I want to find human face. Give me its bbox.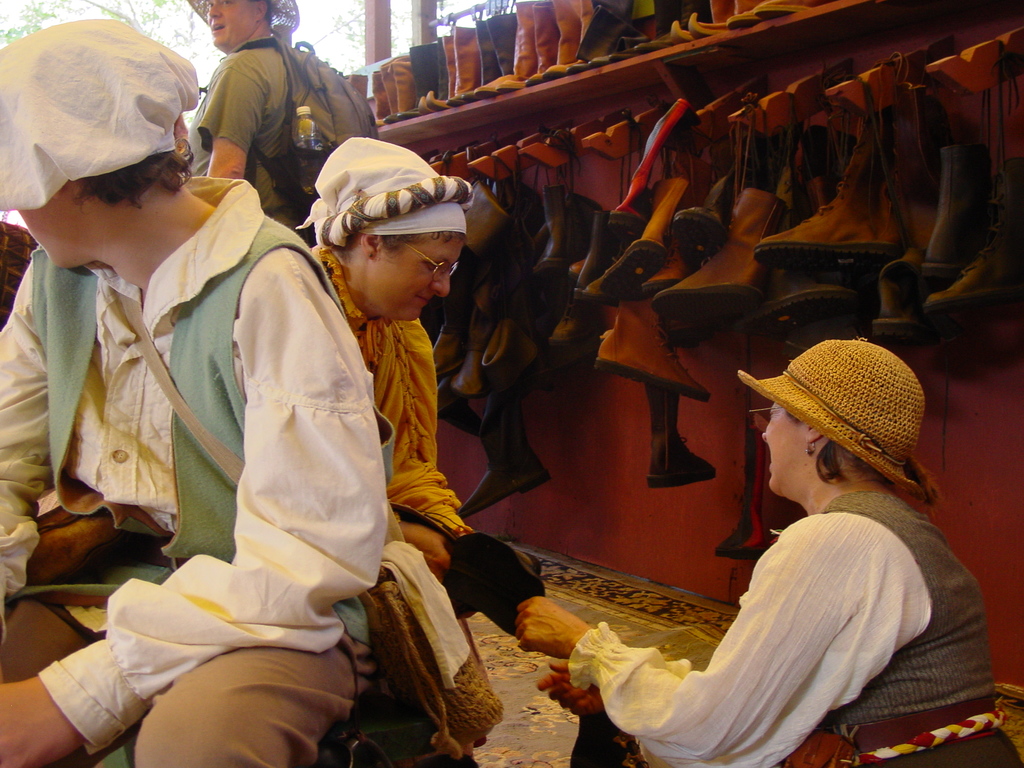
207/0/252/45.
